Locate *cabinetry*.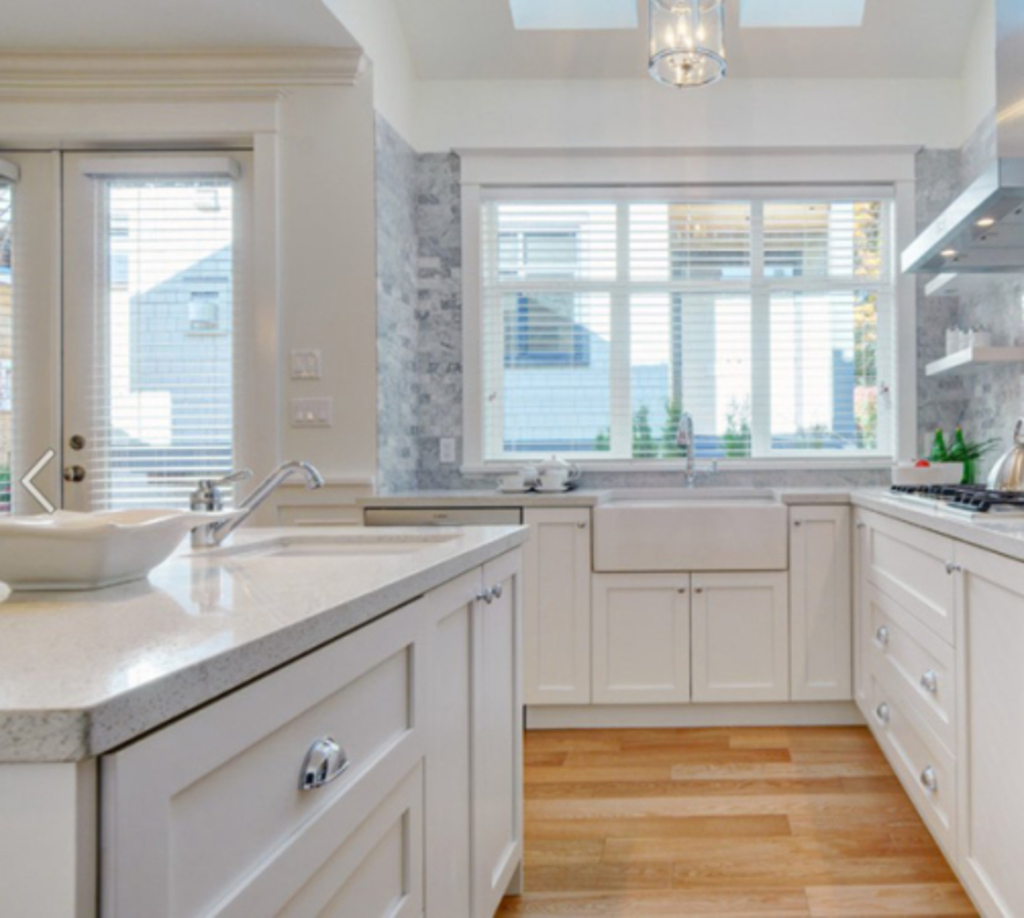
Bounding box: {"x1": 361, "y1": 481, "x2": 851, "y2": 718}.
